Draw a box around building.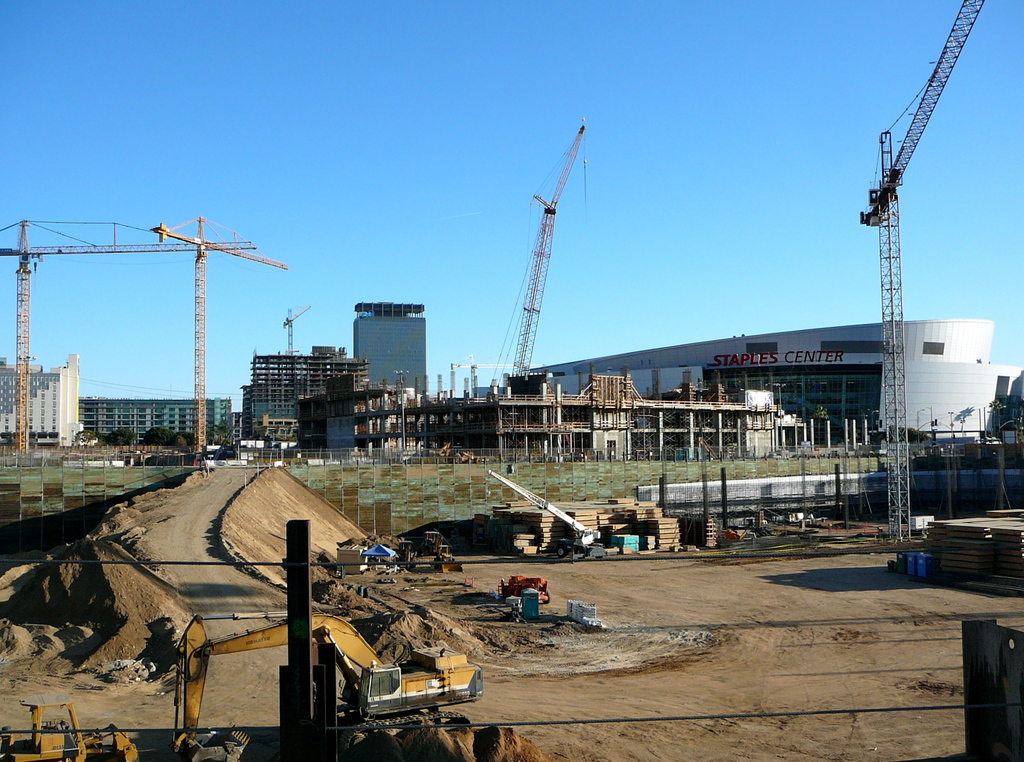
(247, 345, 365, 442).
